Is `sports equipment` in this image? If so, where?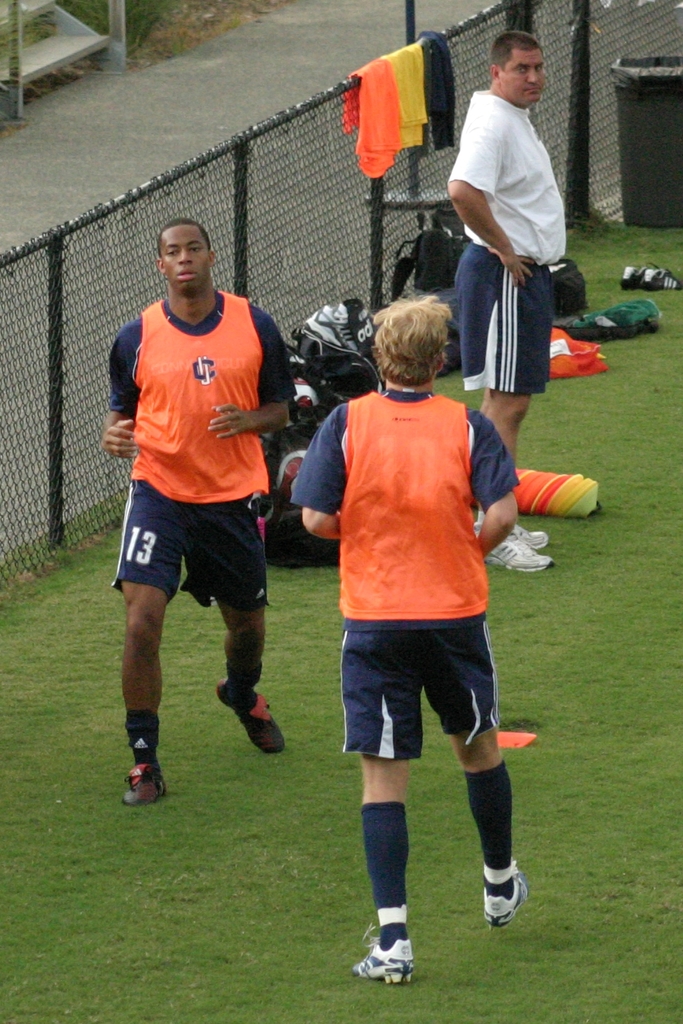
Yes, at BBox(481, 870, 528, 927).
